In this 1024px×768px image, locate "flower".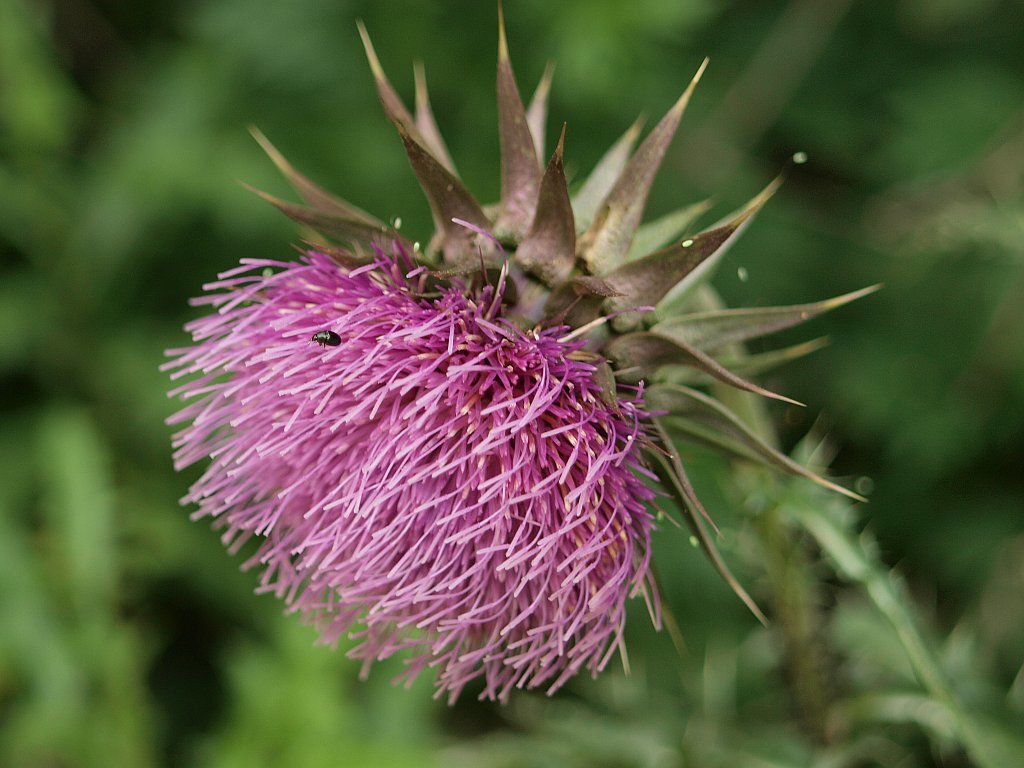
Bounding box: [162,205,677,675].
